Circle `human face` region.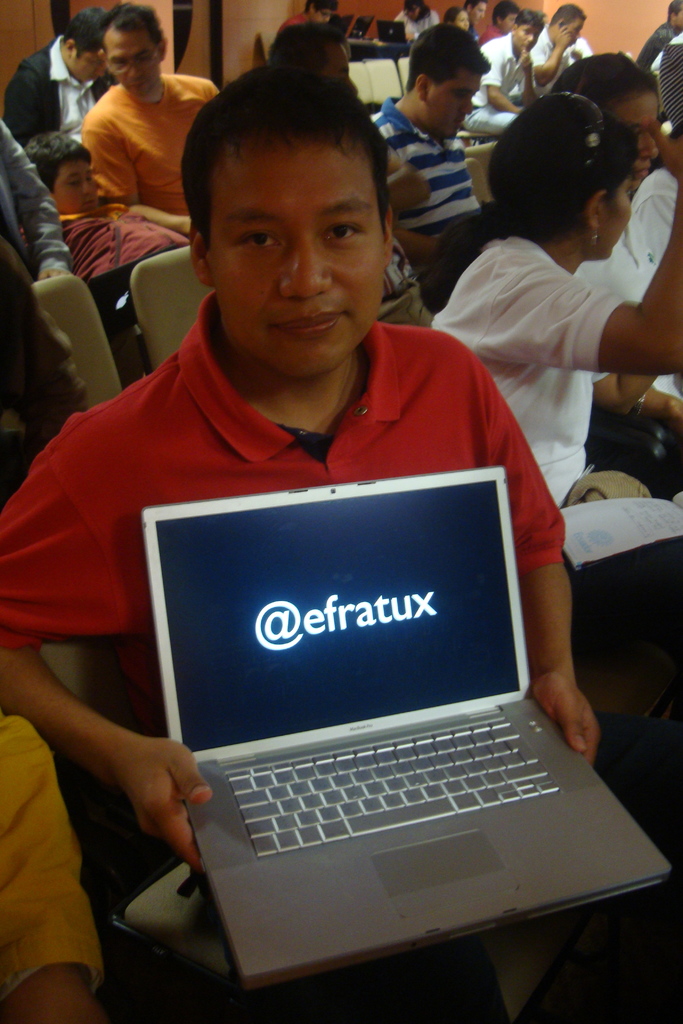
Region: <region>672, 6, 682, 24</region>.
